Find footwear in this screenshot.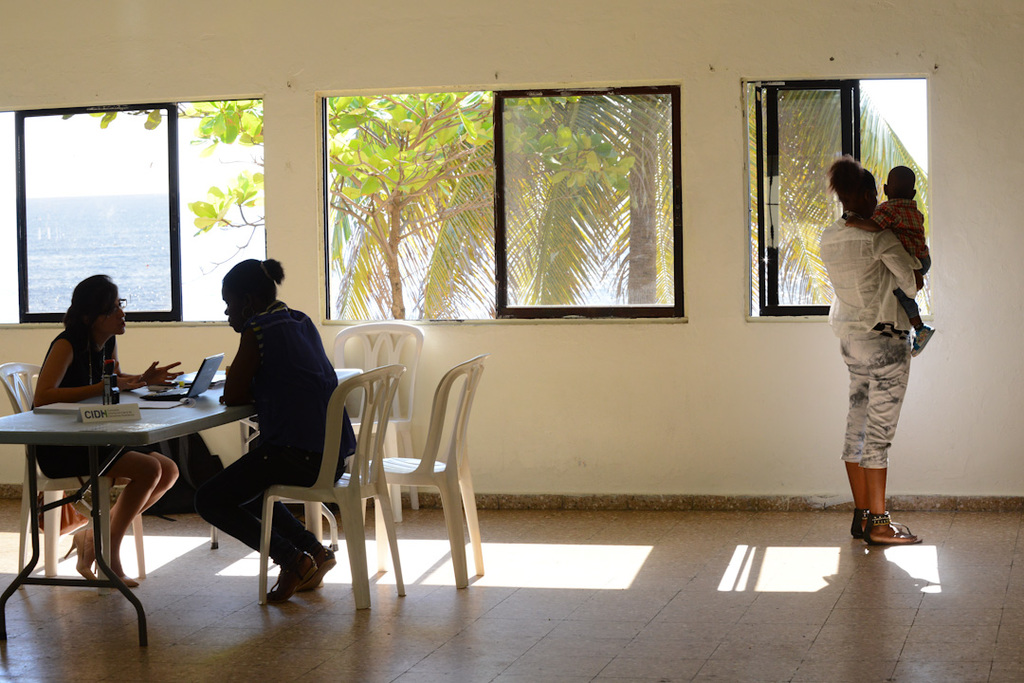
The bounding box for footwear is bbox(264, 546, 312, 601).
